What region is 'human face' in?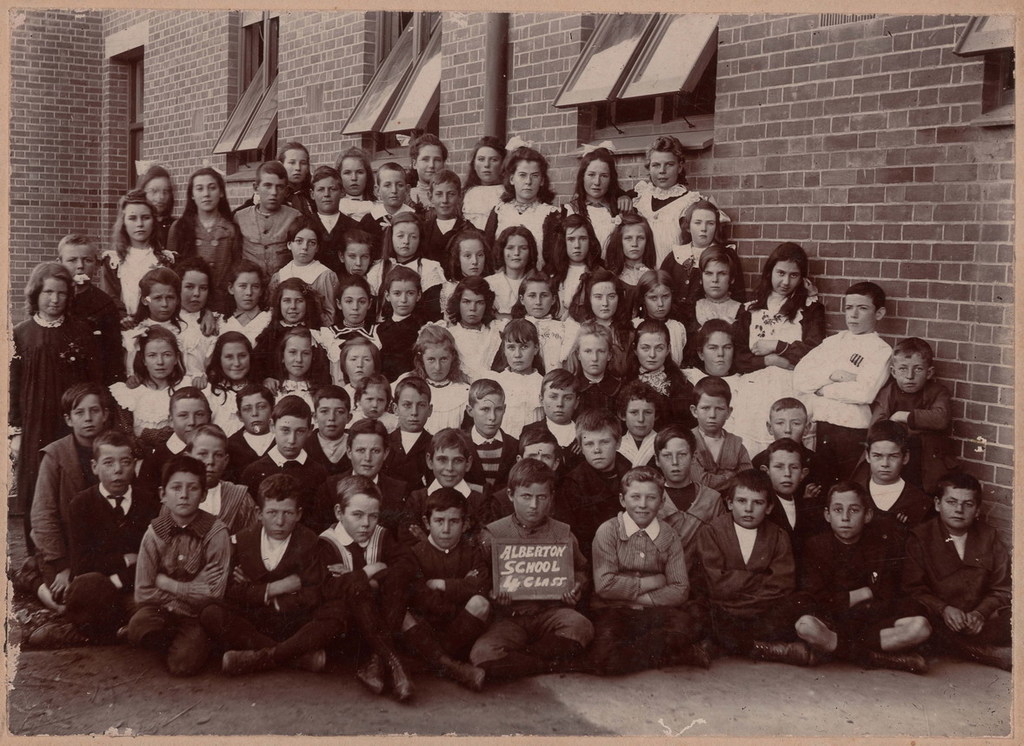
[96,443,139,495].
